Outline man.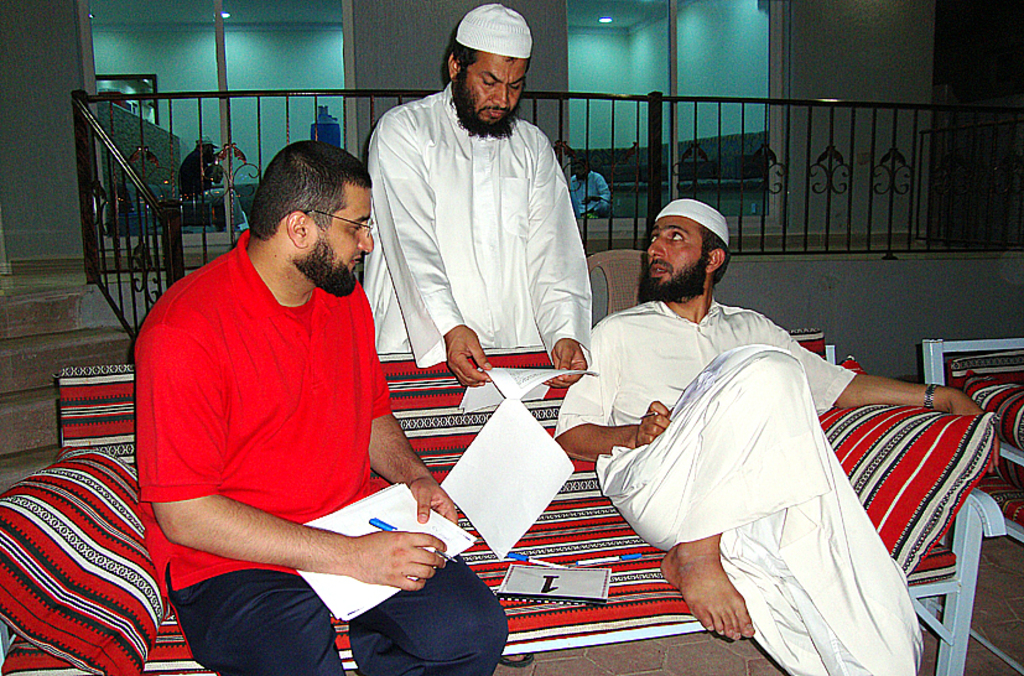
Outline: 120 121 458 660.
